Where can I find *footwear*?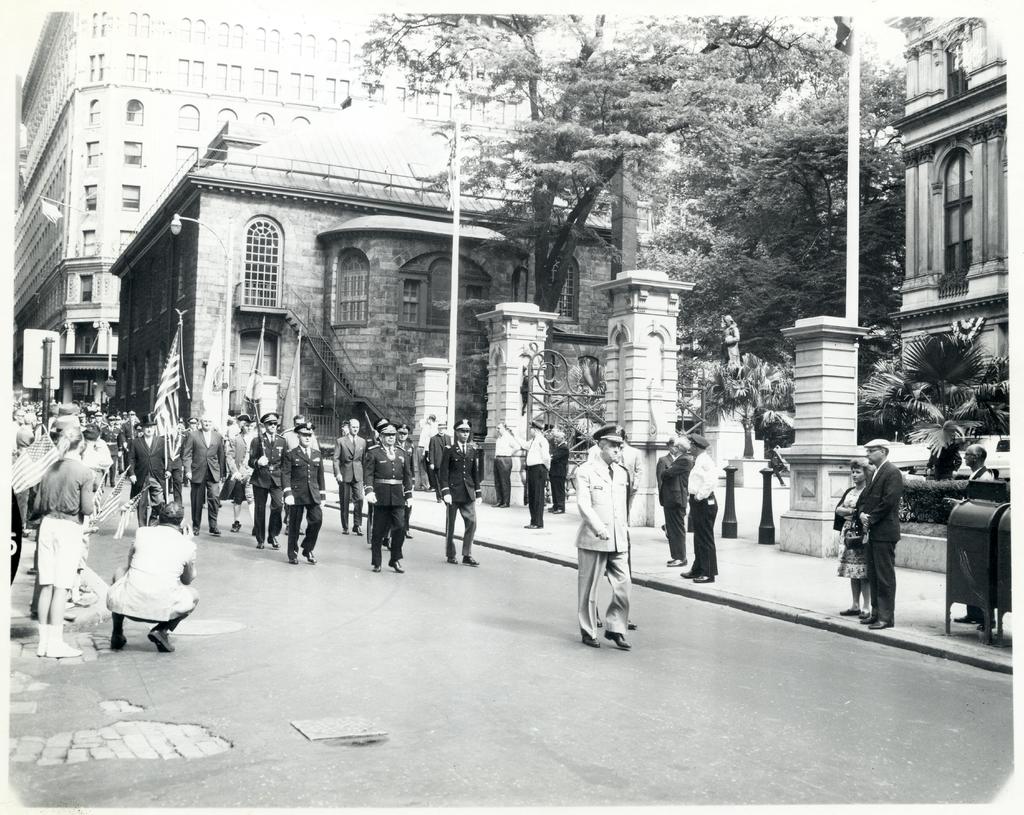
You can find it at left=289, top=558, right=297, bottom=564.
